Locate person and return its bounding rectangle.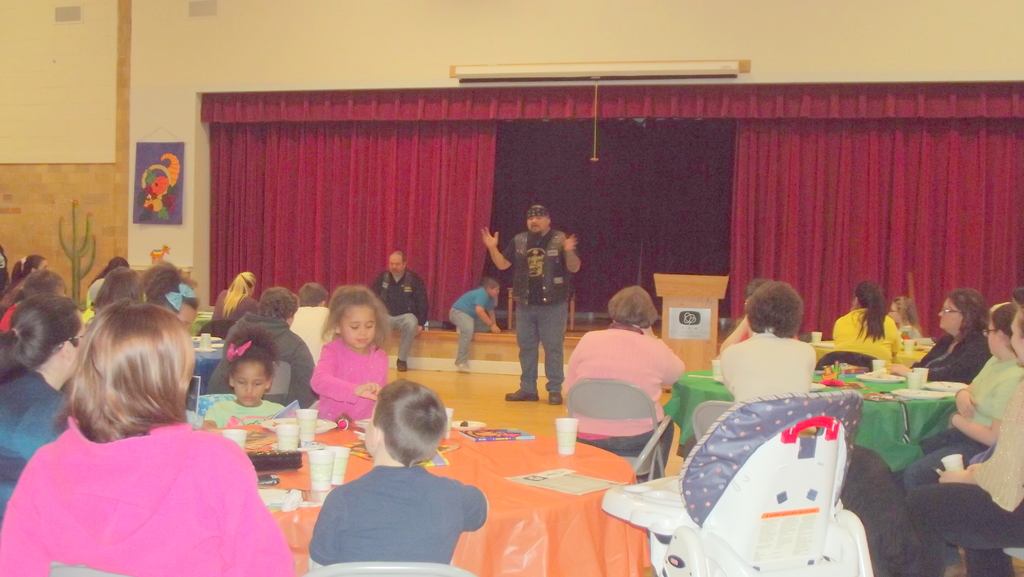
(289, 280, 336, 370).
